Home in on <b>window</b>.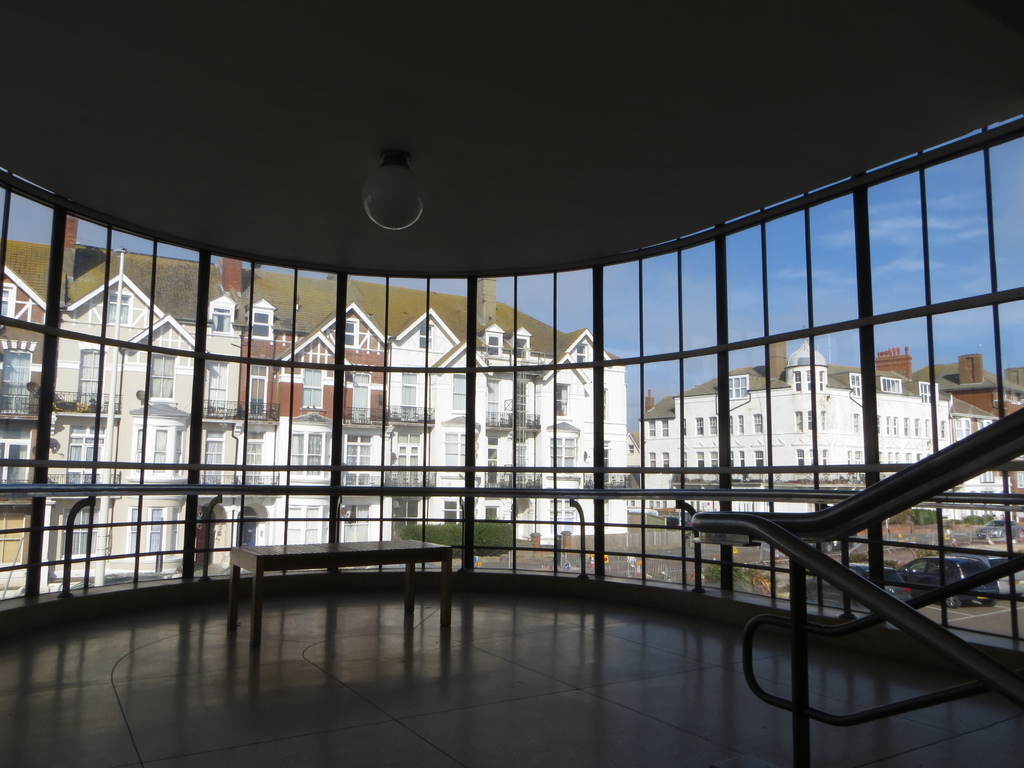
Homed in at 342,320,360,348.
